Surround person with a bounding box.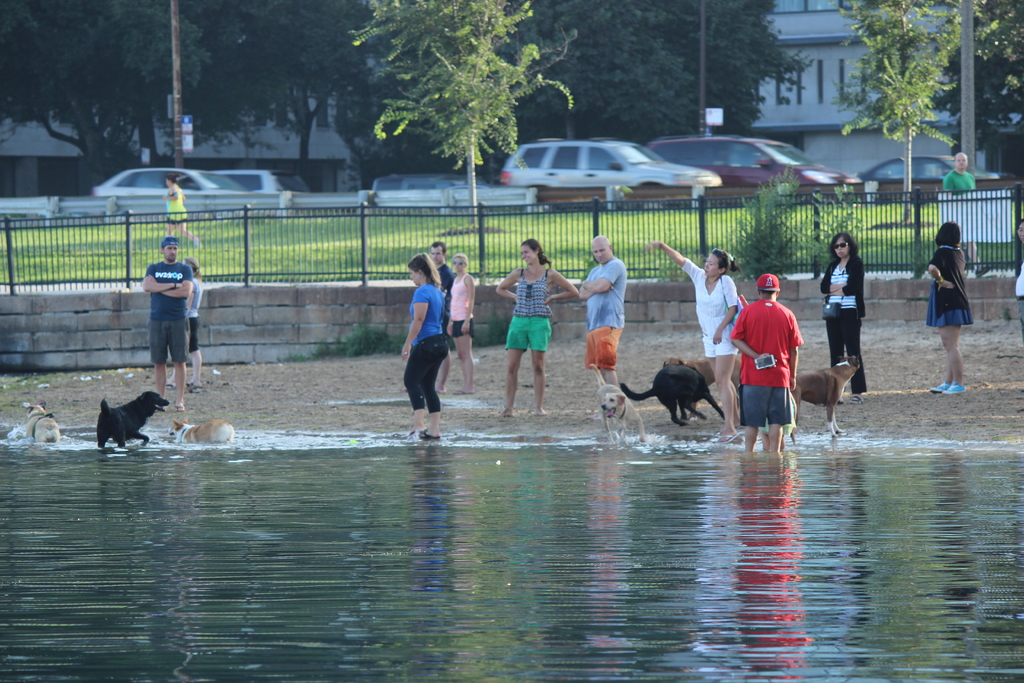
region(728, 272, 803, 453).
